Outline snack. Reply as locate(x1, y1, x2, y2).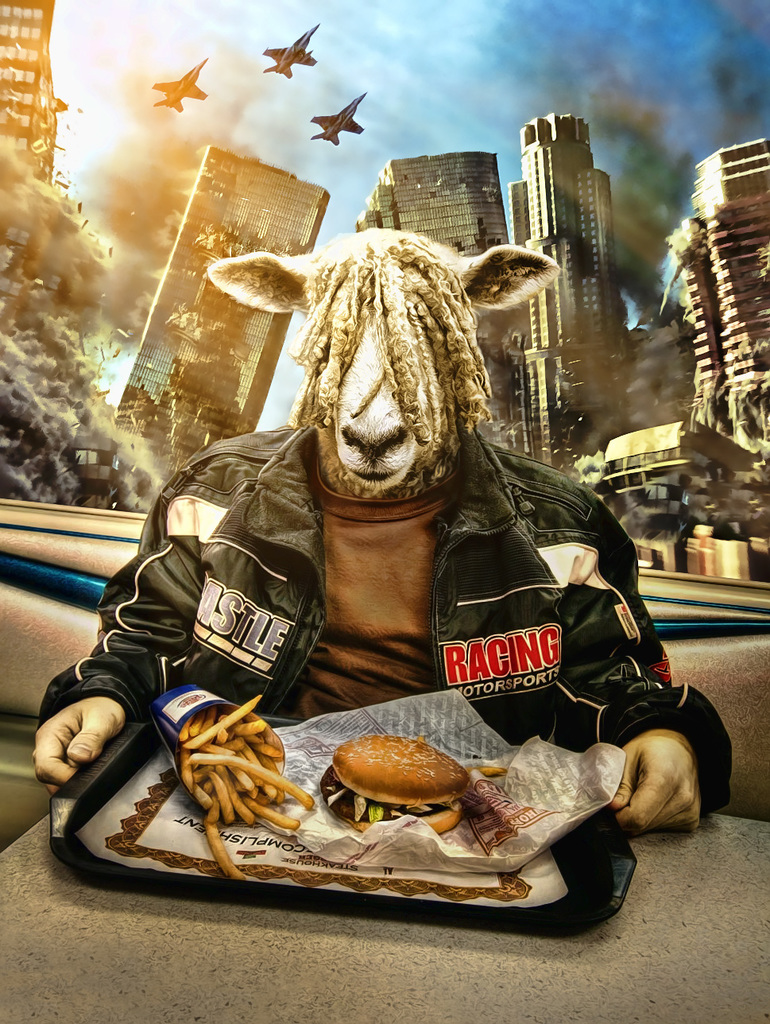
locate(321, 727, 474, 832).
